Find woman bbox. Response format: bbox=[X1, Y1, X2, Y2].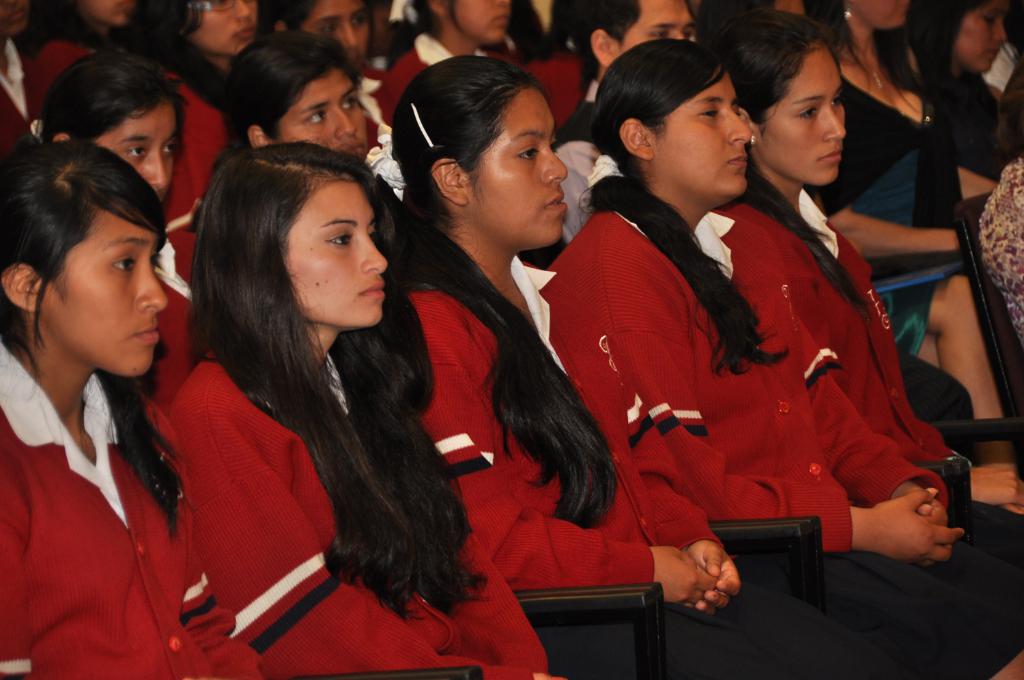
bbox=[0, 141, 267, 679].
